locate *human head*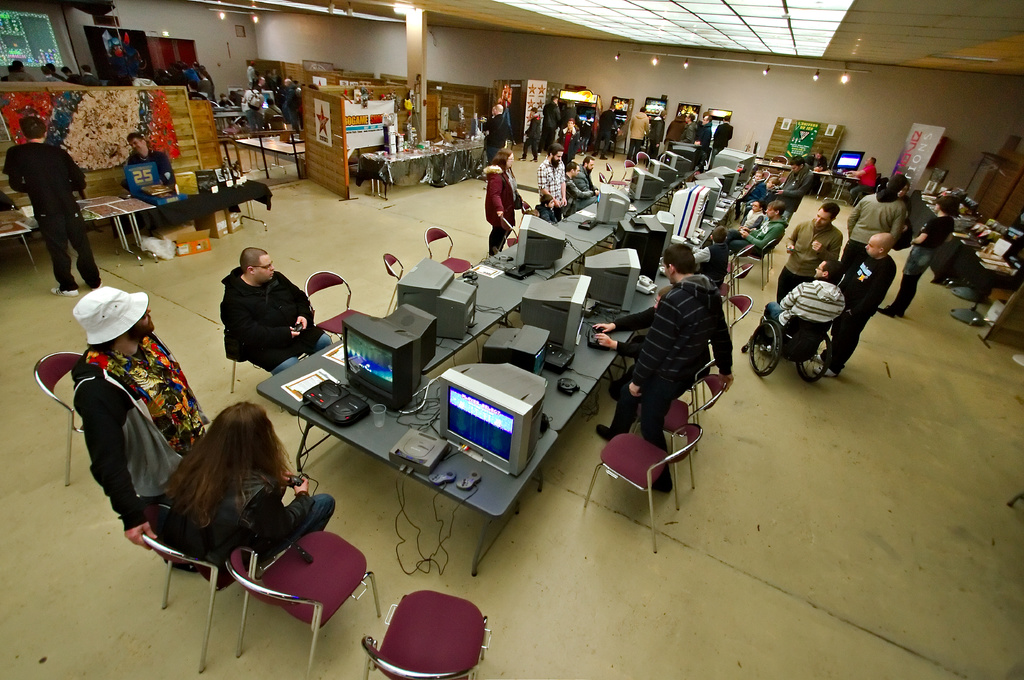
[889,173,906,193]
